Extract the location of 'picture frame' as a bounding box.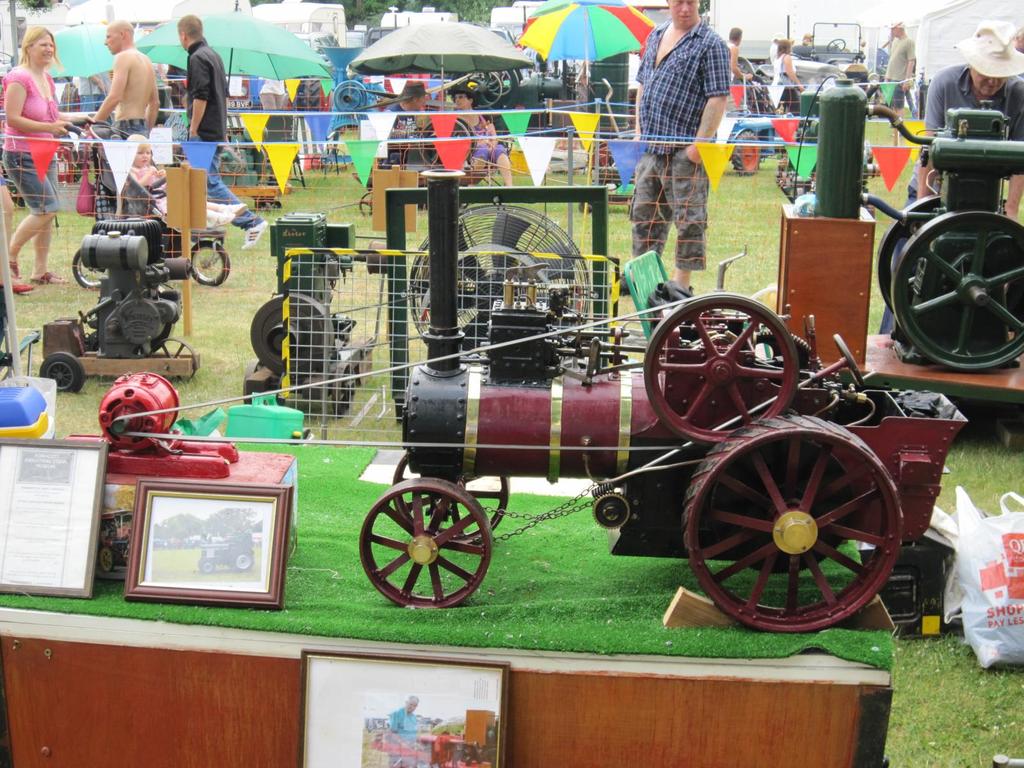
x1=295 y1=648 x2=515 y2=767.
